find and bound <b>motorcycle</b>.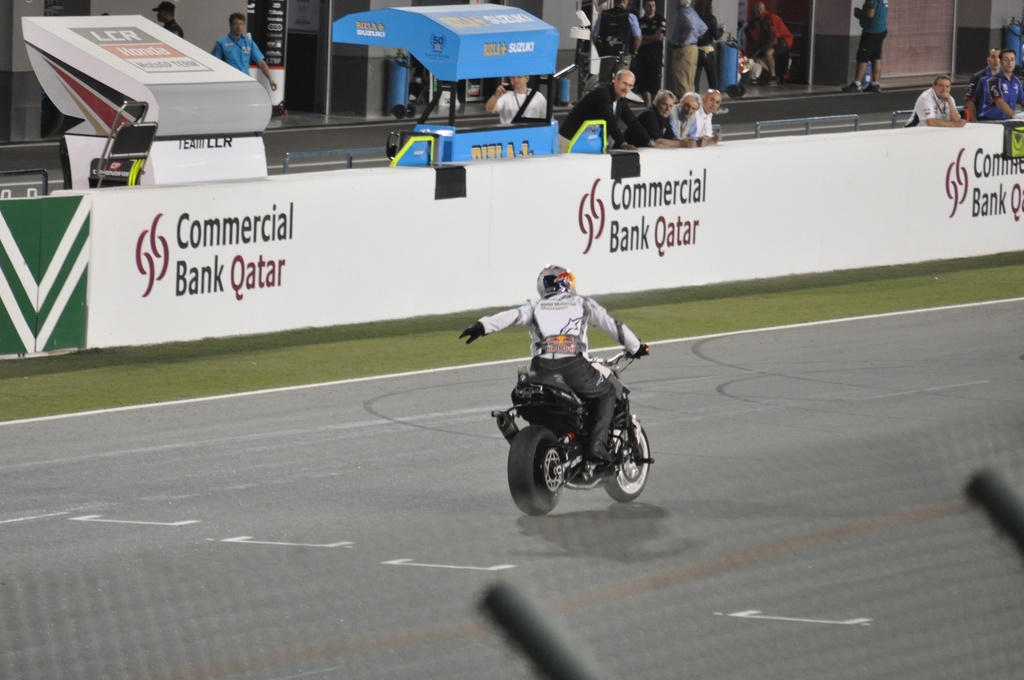
Bound: Rect(488, 341, 669, 518).
